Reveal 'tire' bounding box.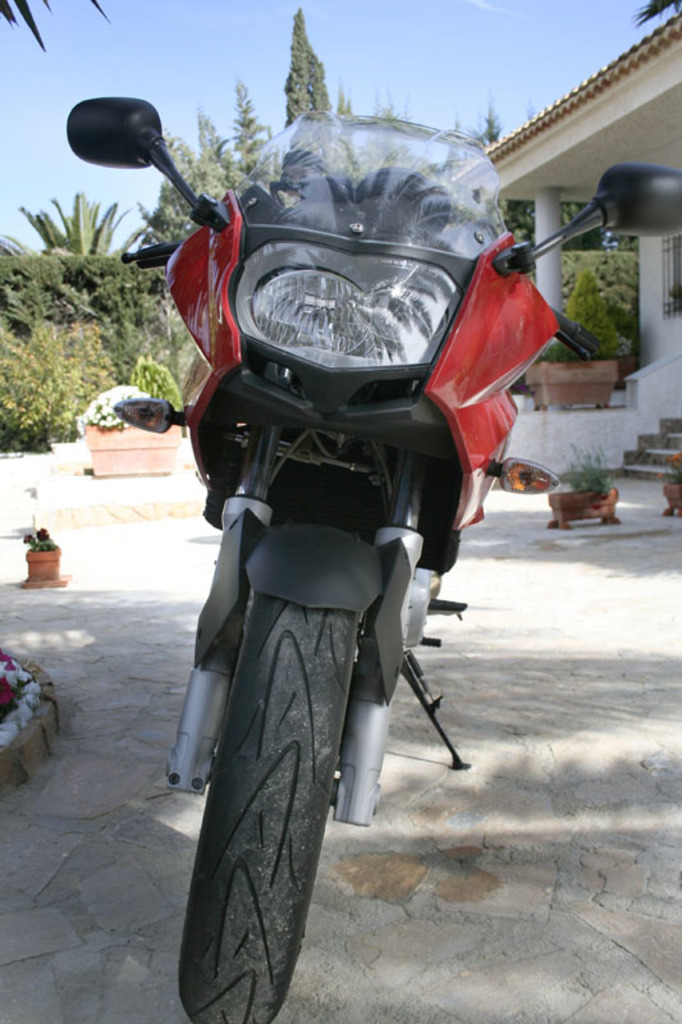
Revealed: 179,577,371,1023.
